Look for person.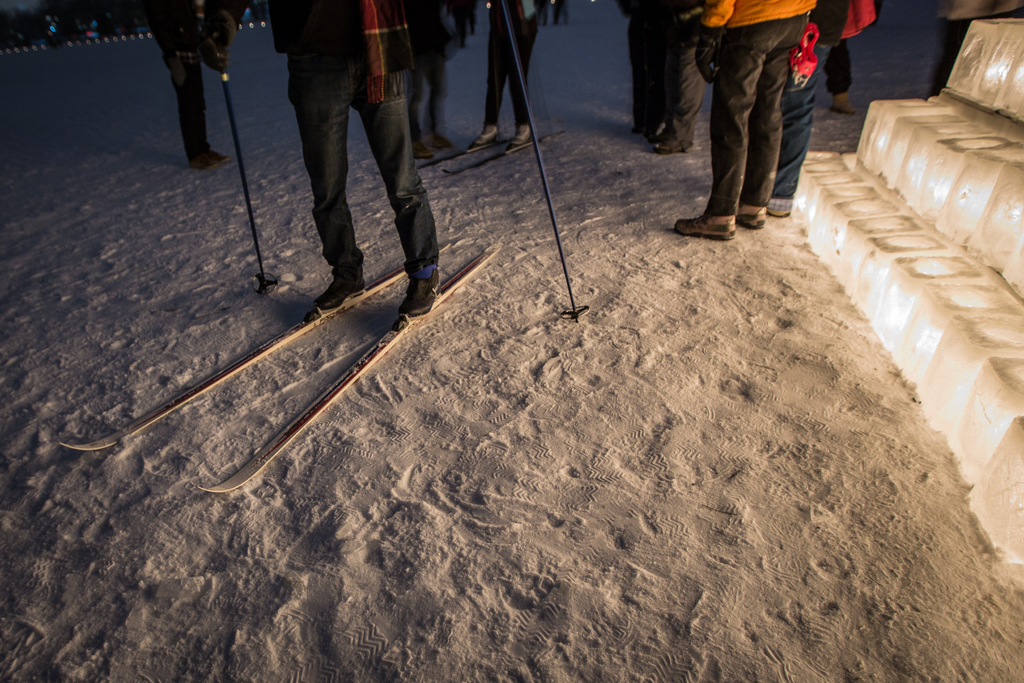
Found: detection(138, 0, 232, 171).
